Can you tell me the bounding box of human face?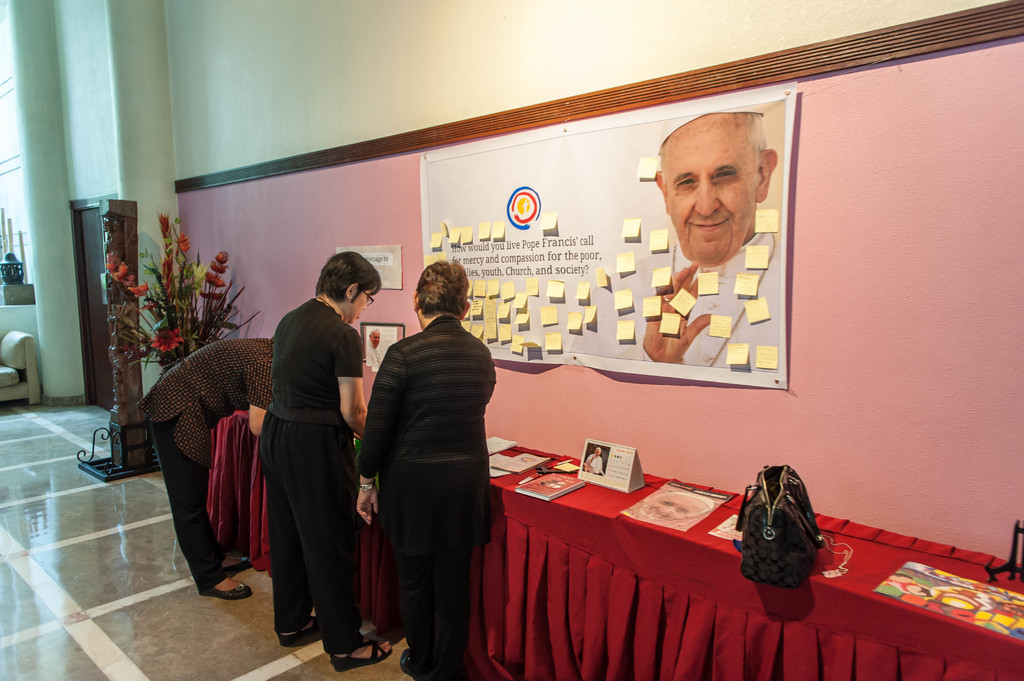
(351, 289, 371, 326).
